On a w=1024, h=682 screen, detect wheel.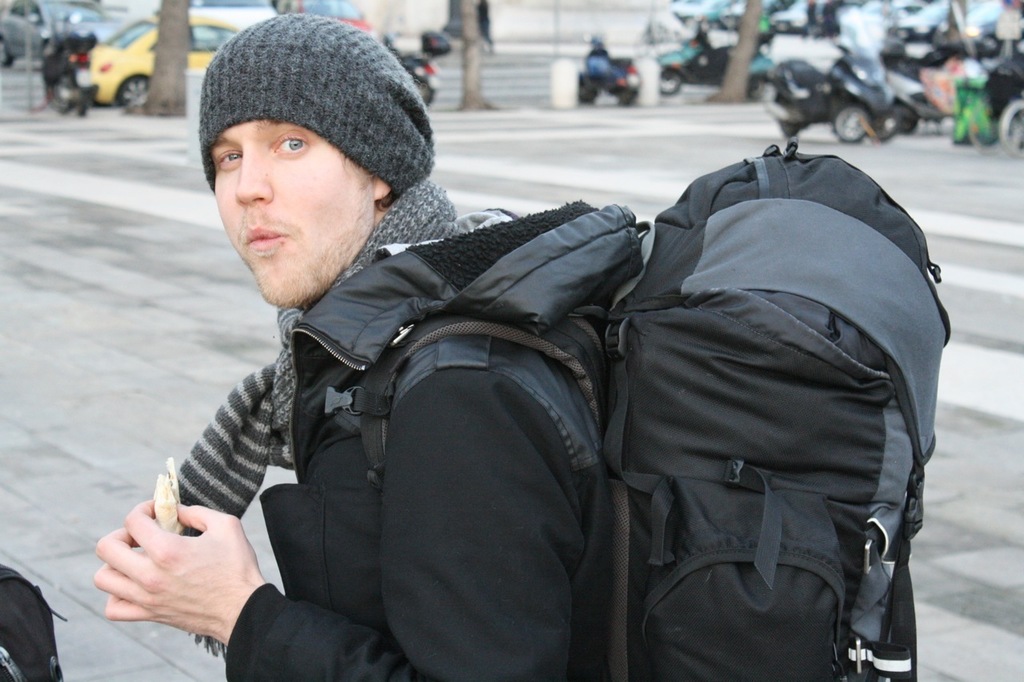
box(658, 70, 681, 94).
